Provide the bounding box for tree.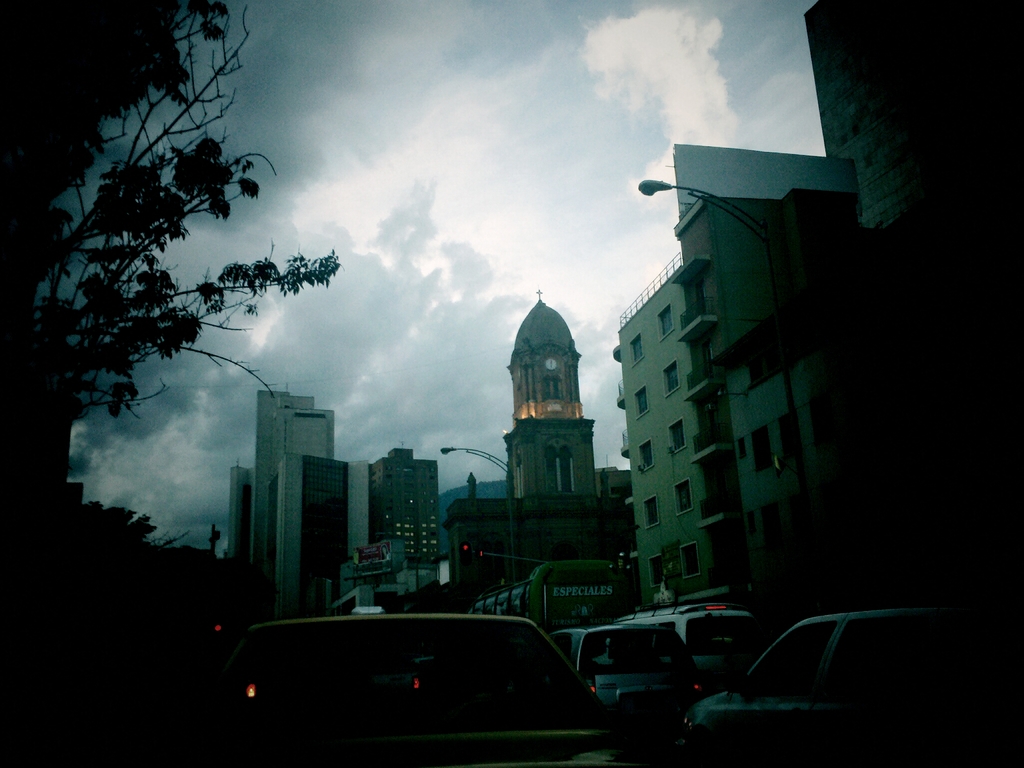
bbox=[1, 0, 342, 767].
